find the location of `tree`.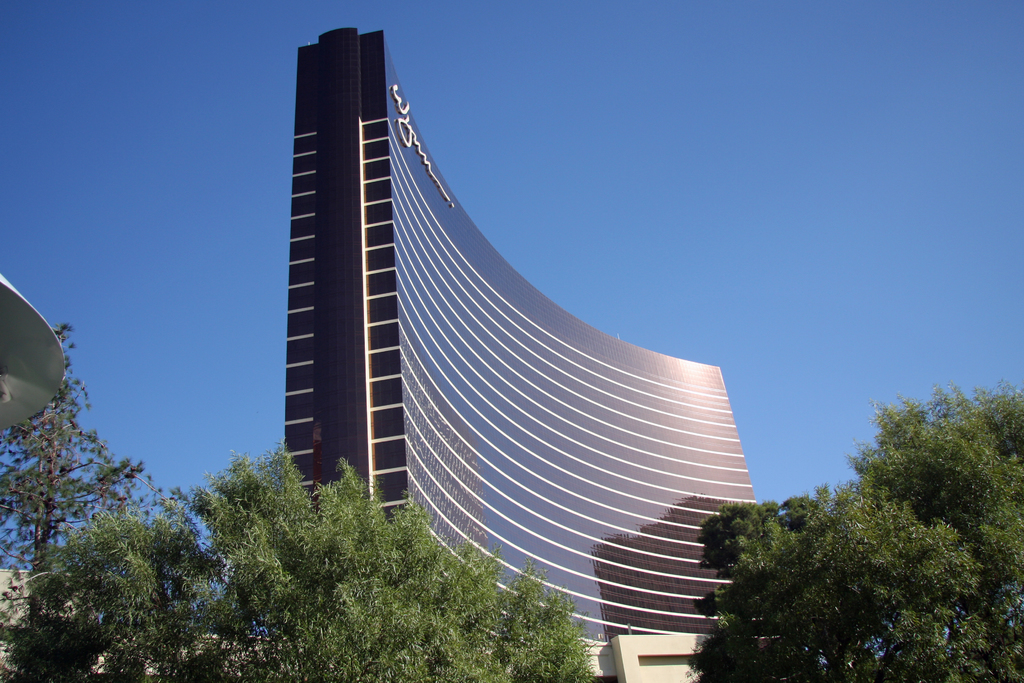
Location: Rect(0, 445, 596, 682).
